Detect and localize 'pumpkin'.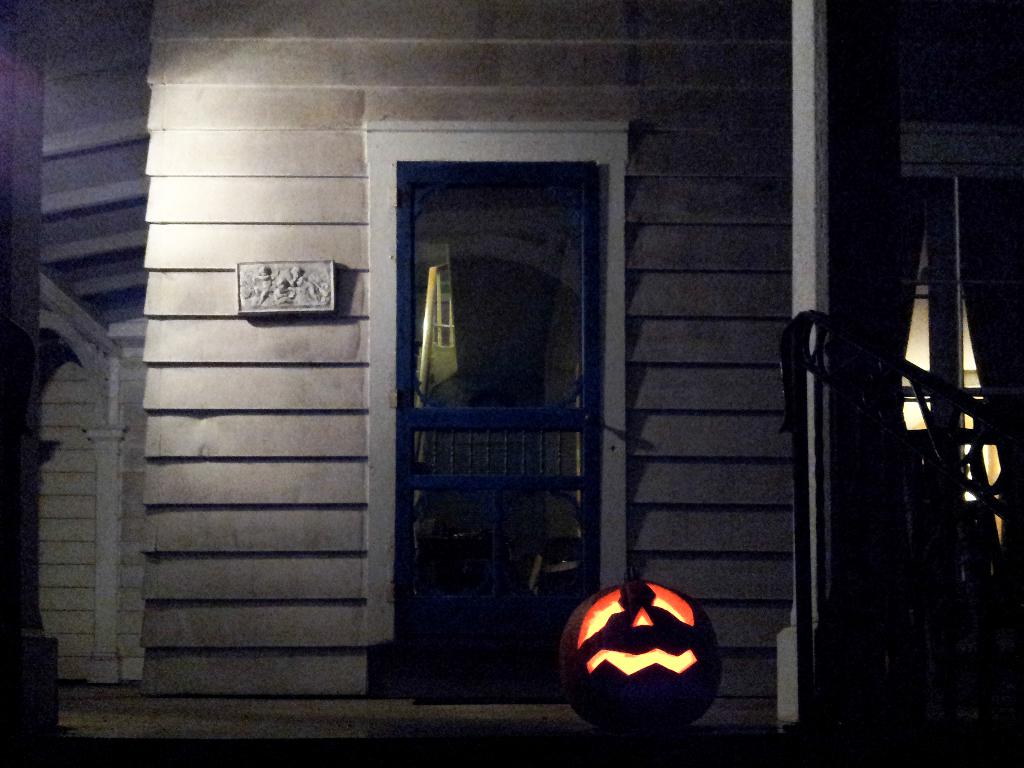
Localized at select_region(562, 577, 727, 737).
